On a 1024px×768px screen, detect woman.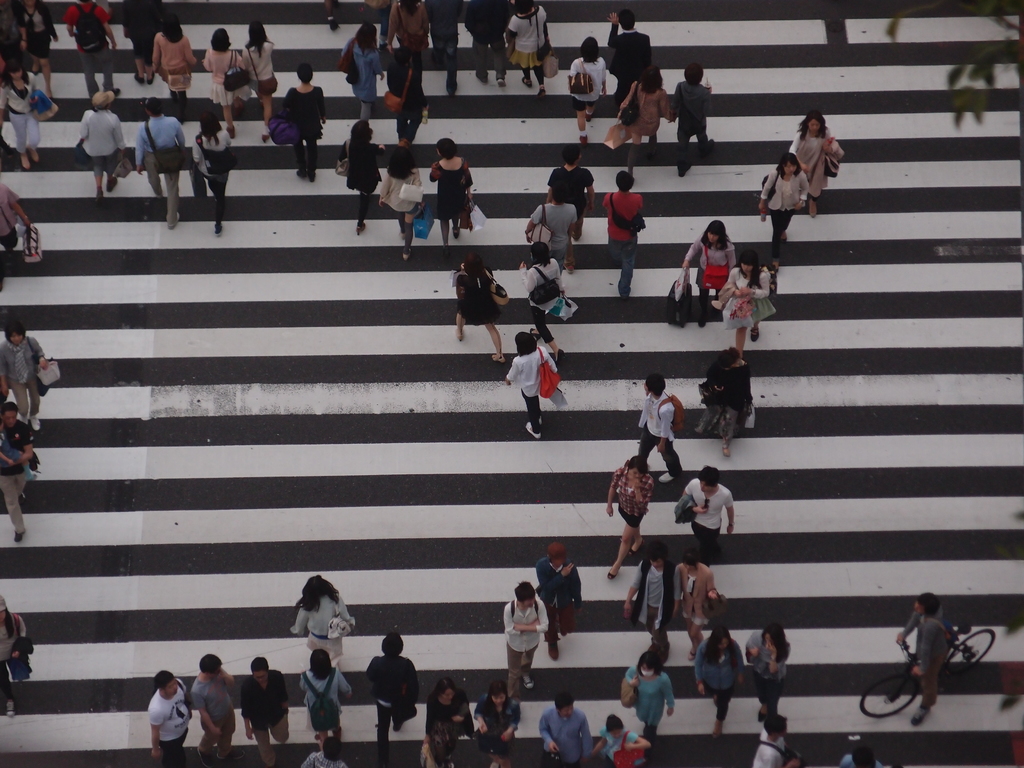
rect(625, 650, 672, 742).
